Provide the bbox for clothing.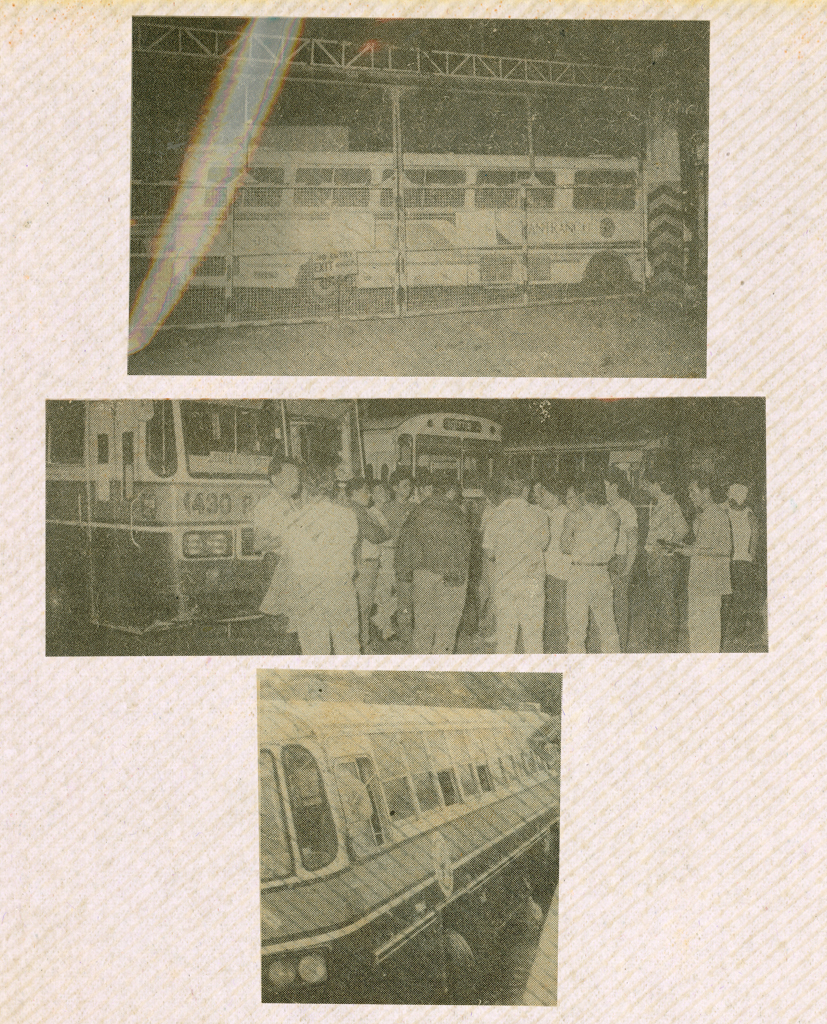
397, 501, 482, 659.
